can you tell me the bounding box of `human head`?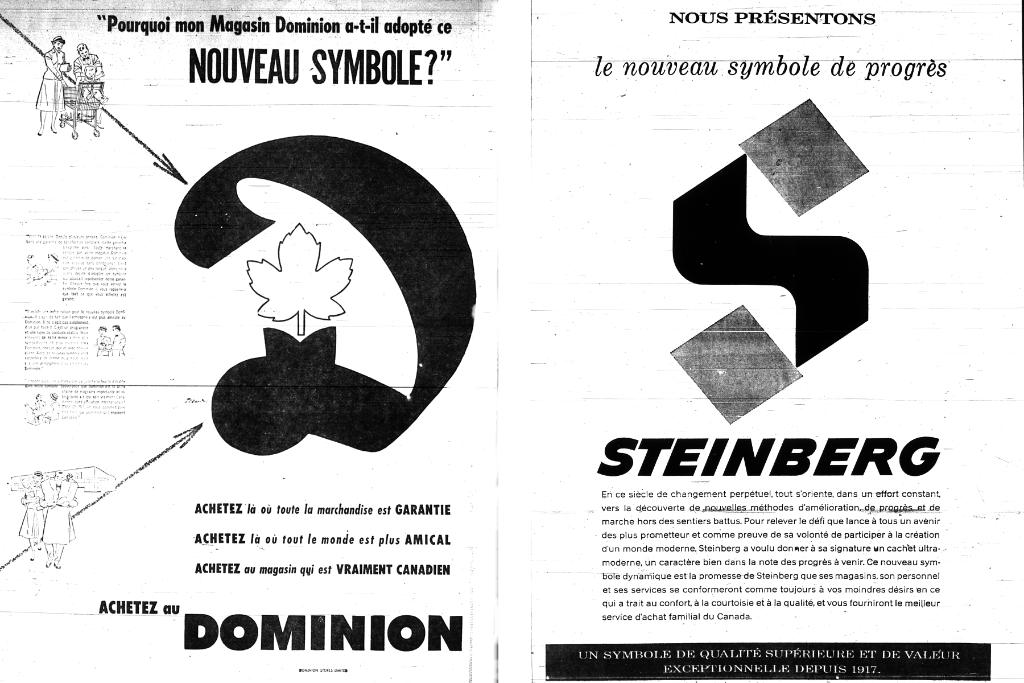
31, 472, 42, 484.
